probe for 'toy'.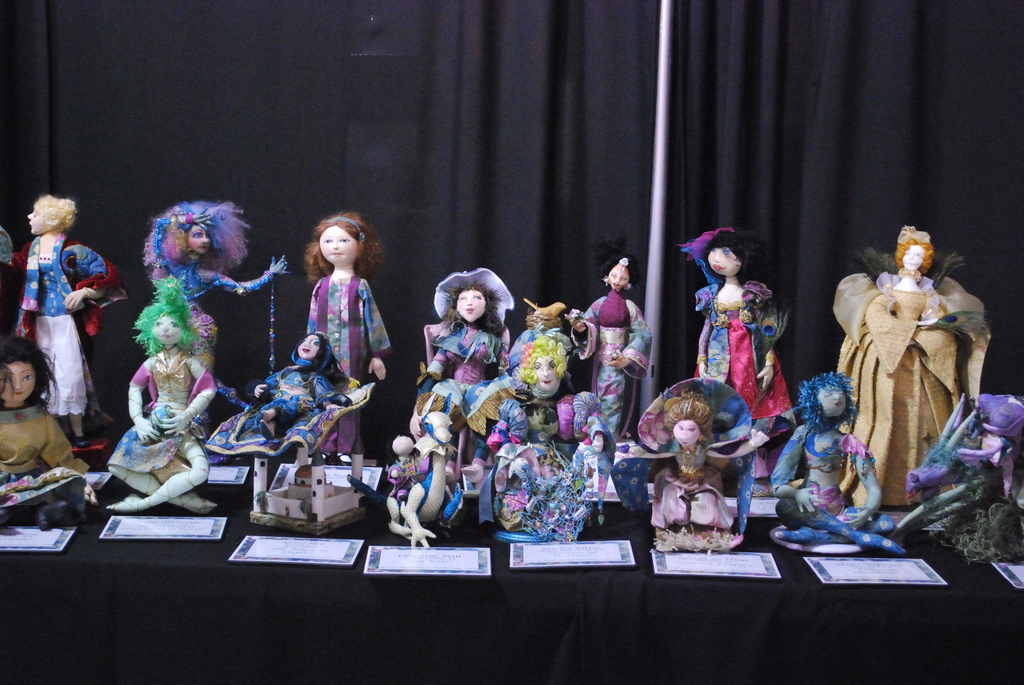
Probe result: select_region(408, 260, 506, 421).
